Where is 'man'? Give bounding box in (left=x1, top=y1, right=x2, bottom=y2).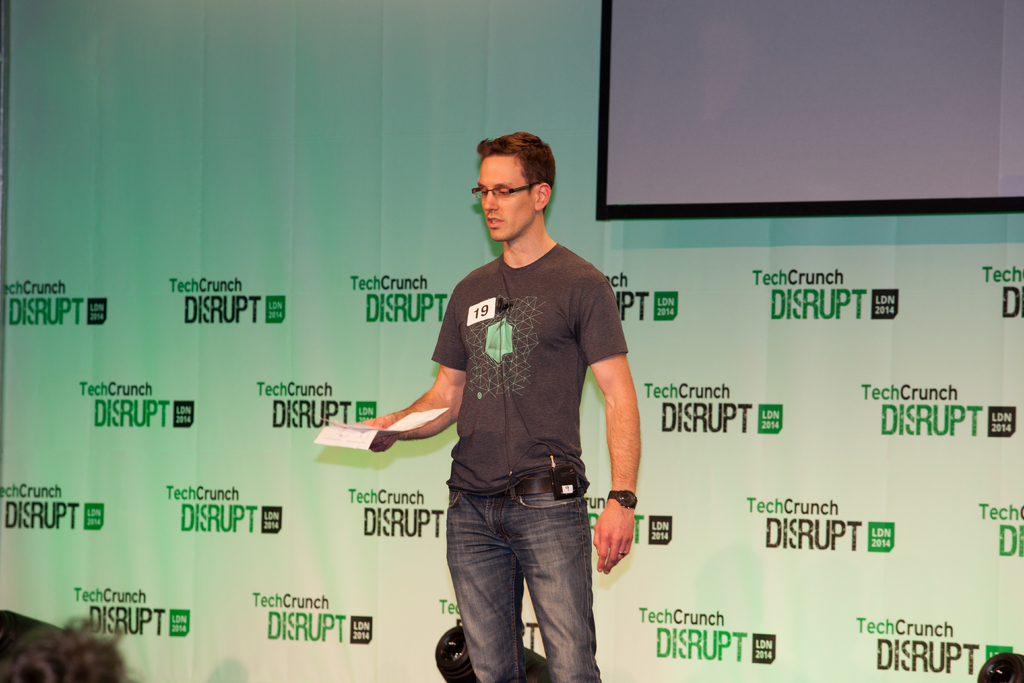
(left=358, top=130, right=641, bottom=682).
